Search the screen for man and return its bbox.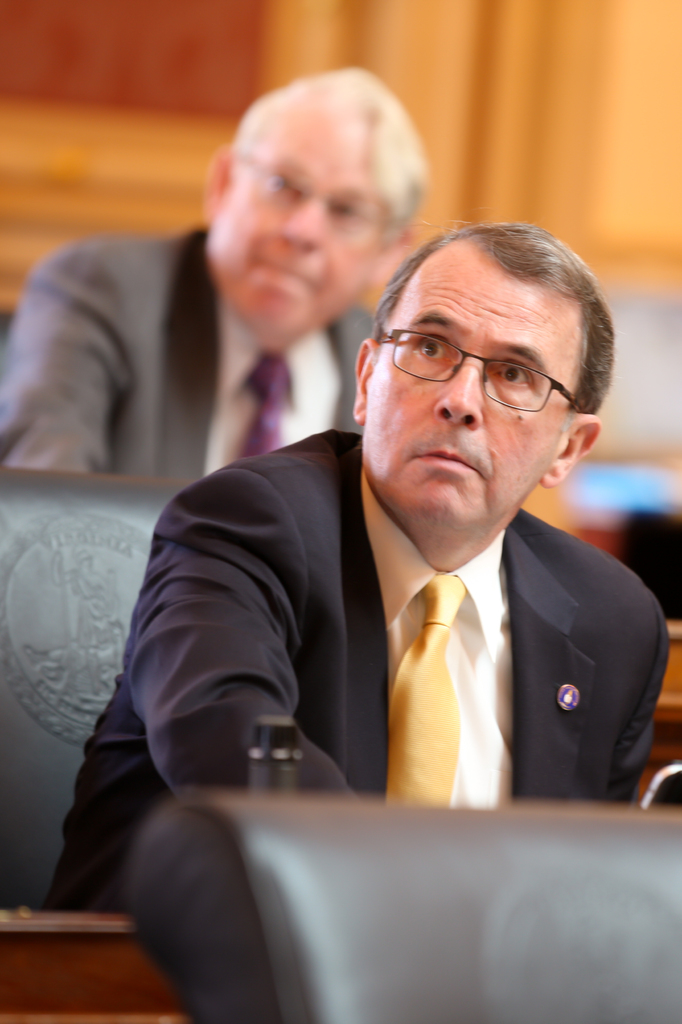
Found: left=0, top=61, right=431, bottom=476.
